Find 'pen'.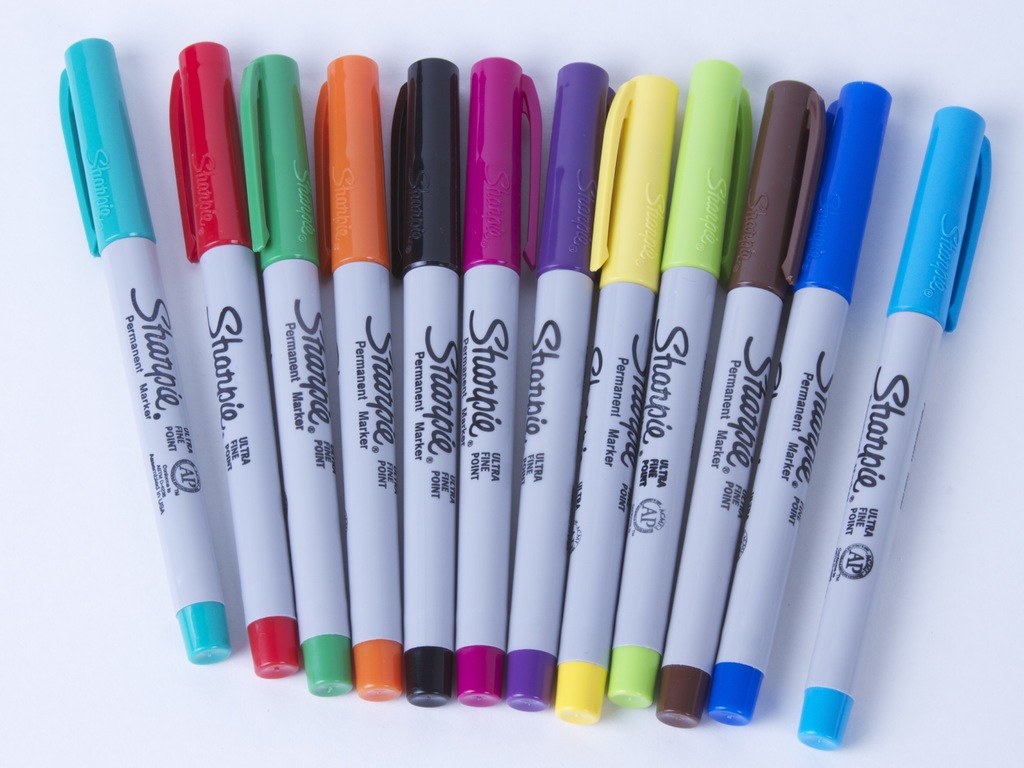
<bbox>796, 108, 992, 752</bbox>.
